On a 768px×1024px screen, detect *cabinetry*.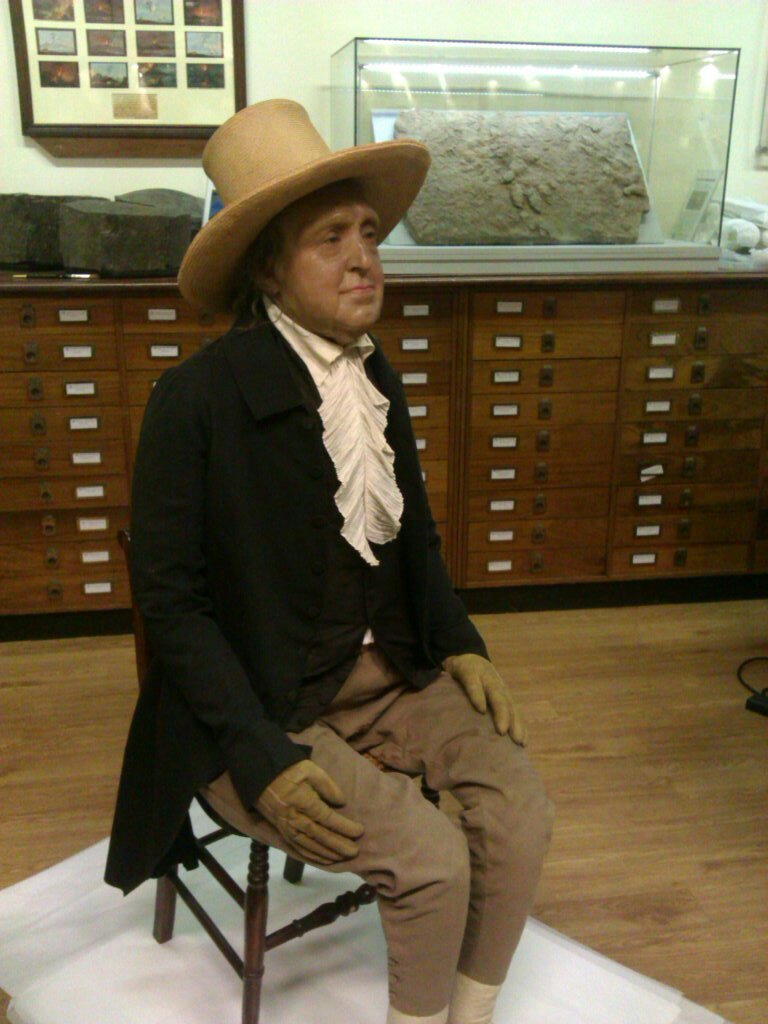
(0,277,767,629).
